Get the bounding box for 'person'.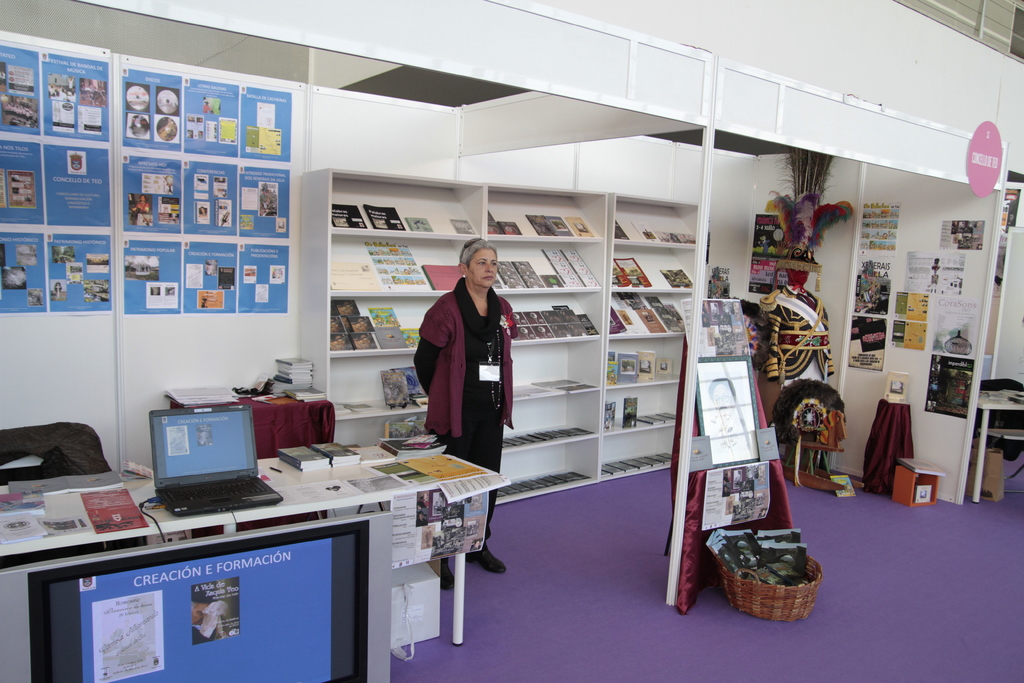
417,511,430,525.
